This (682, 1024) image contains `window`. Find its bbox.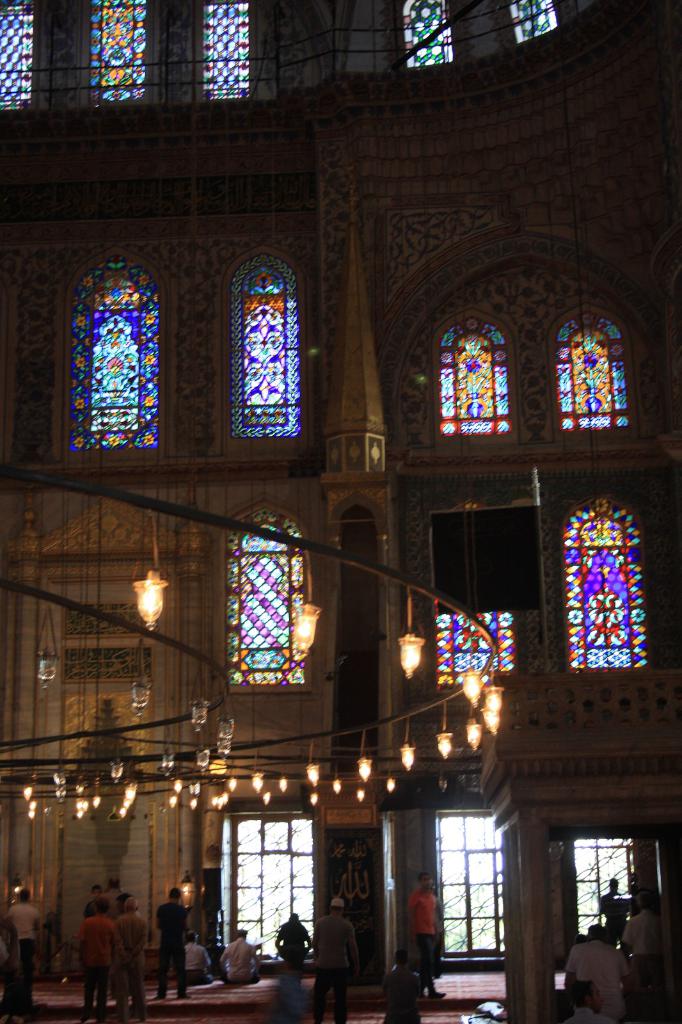
<box>430,330,512,440</box>.
